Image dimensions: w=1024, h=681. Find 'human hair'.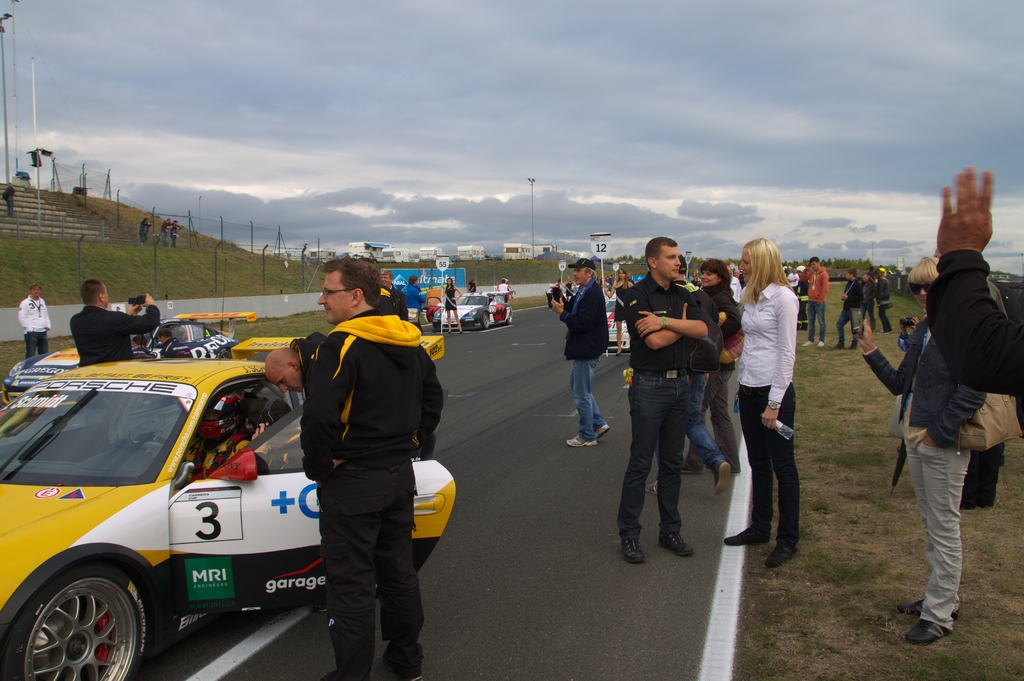
select_region(644, 235, 681, 255).
